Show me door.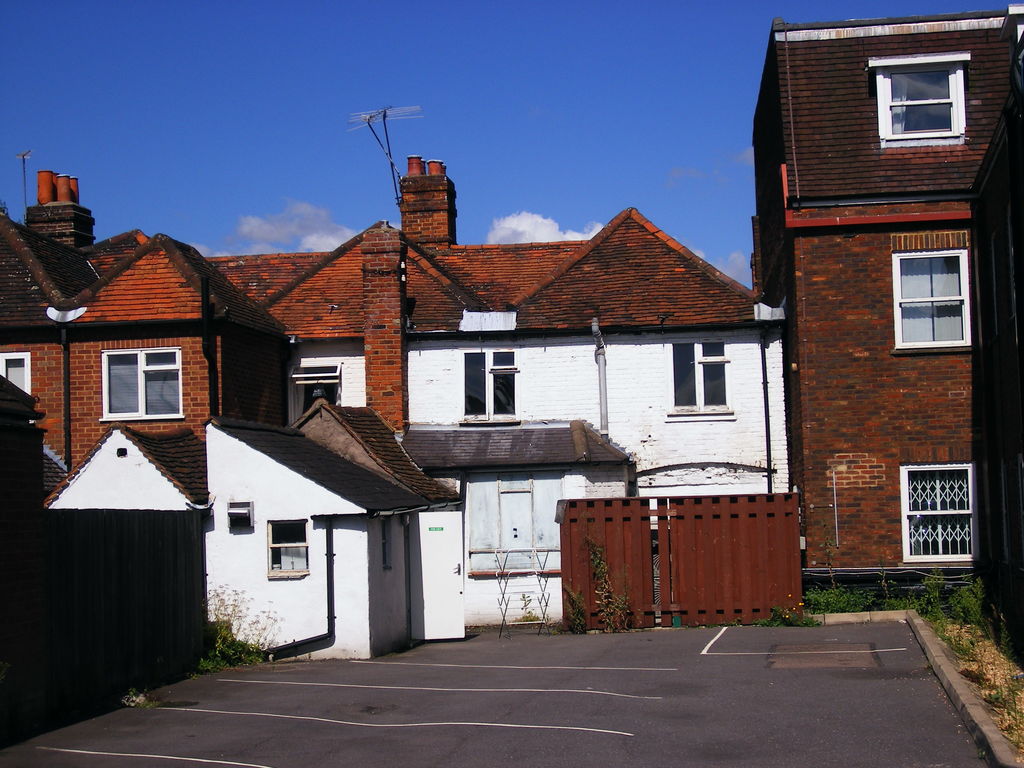
door is here: select_region(410, 509, 465, 642).
